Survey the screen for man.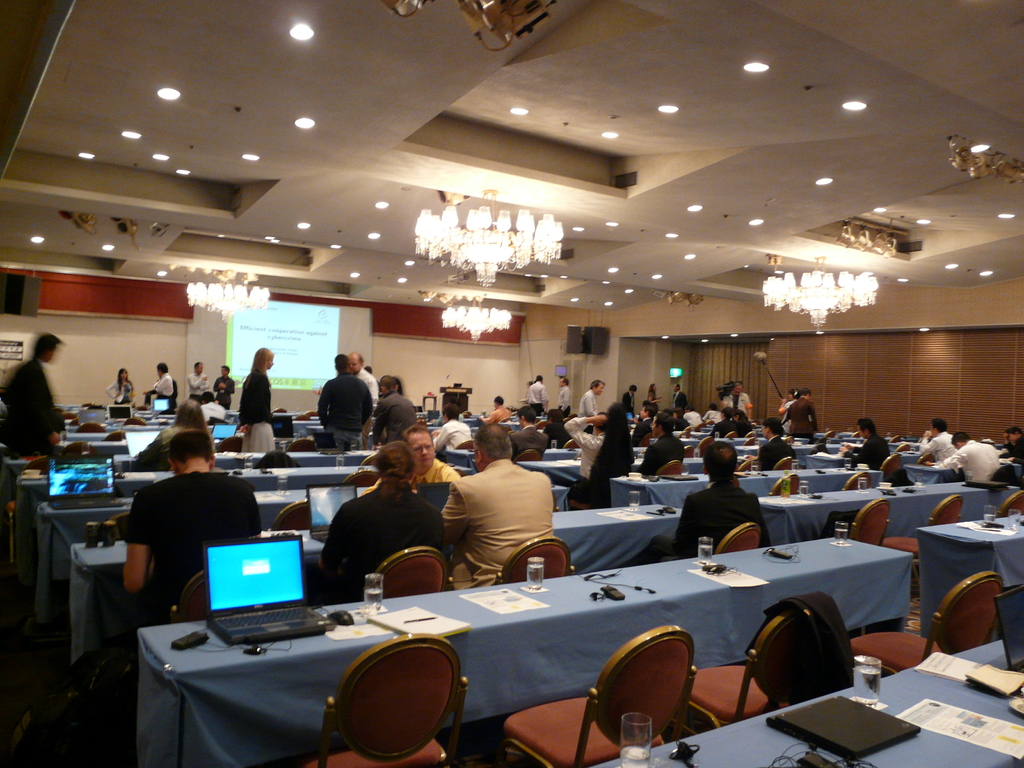
Survey found: <box>216,365,234,414</box>.
